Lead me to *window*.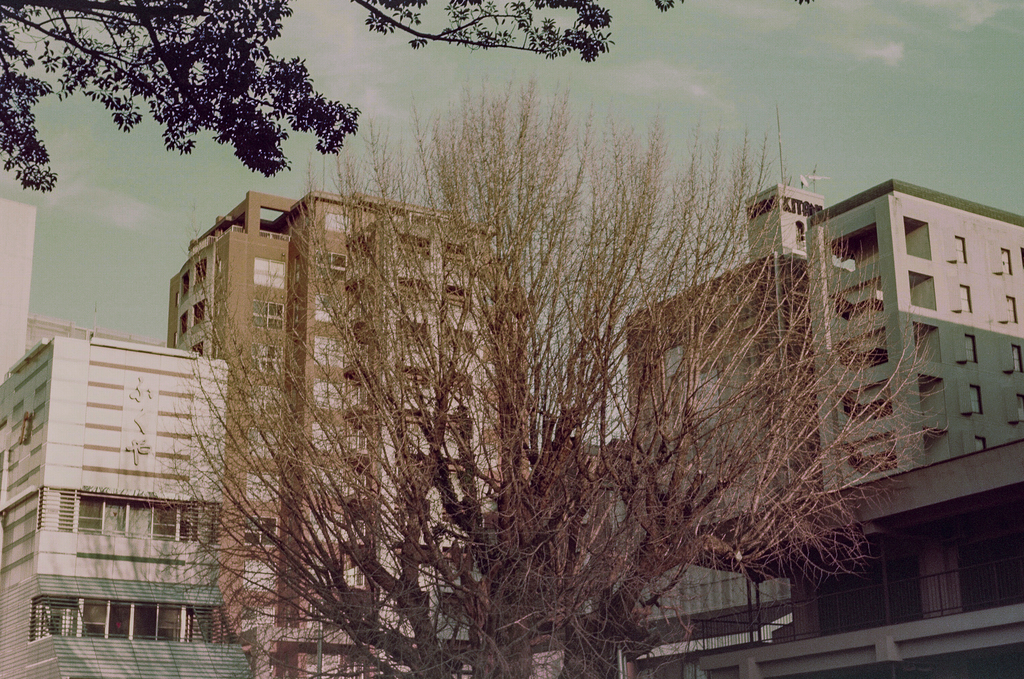
Lead to <box>1007,295,1018,324</box>.
